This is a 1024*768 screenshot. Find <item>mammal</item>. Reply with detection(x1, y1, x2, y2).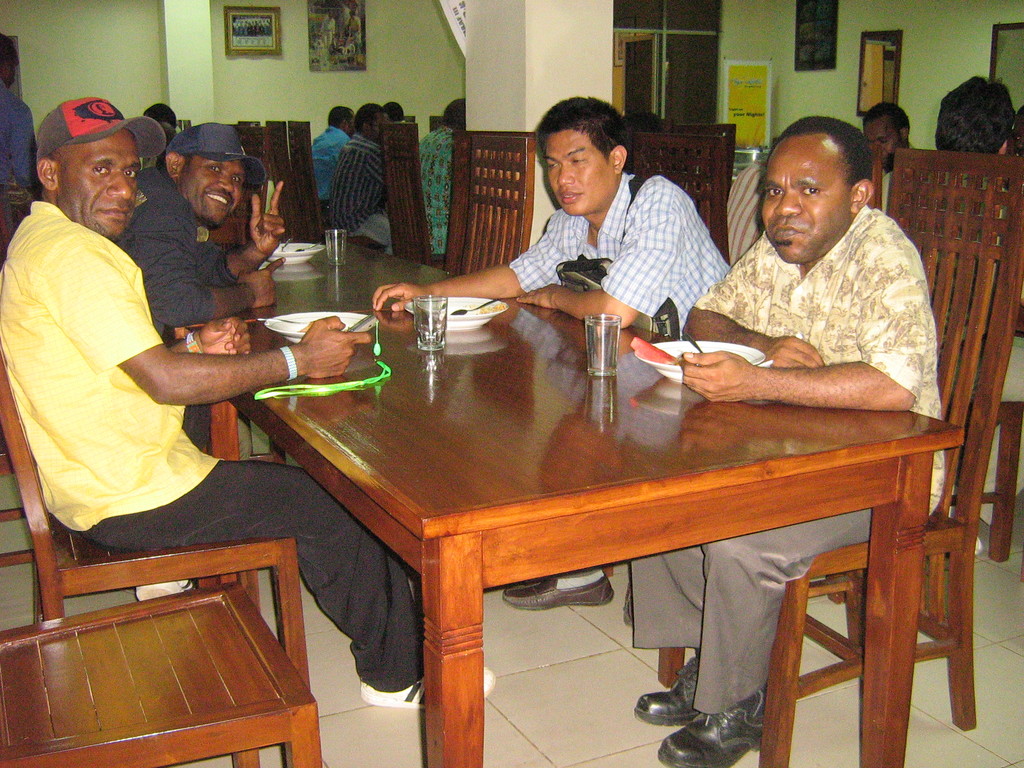
detection(415, 95, 467, 253).
